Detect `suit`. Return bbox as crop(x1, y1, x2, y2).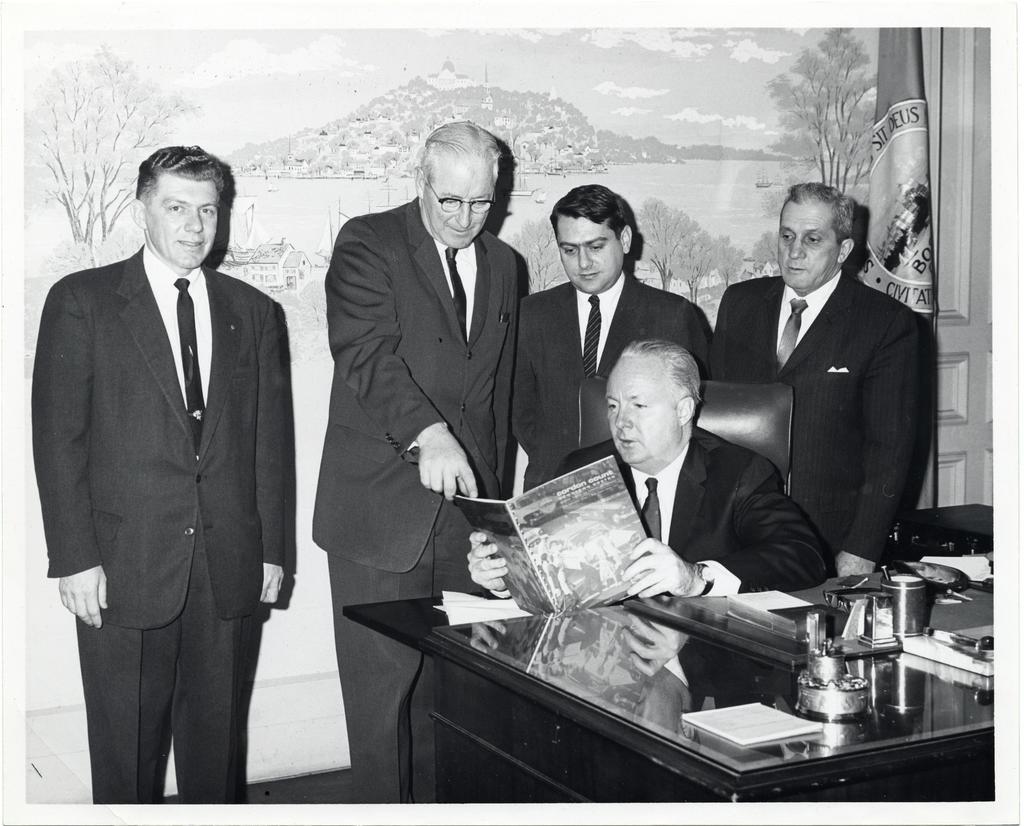
crop(510, 262, 713, 501).
